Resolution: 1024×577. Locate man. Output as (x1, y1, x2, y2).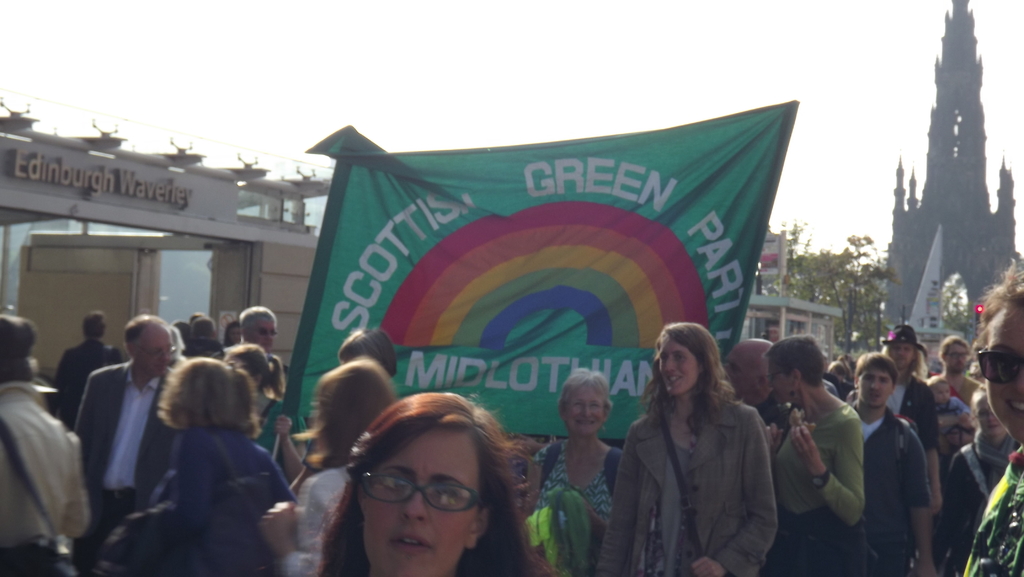
(842, 350, 934, 576).
